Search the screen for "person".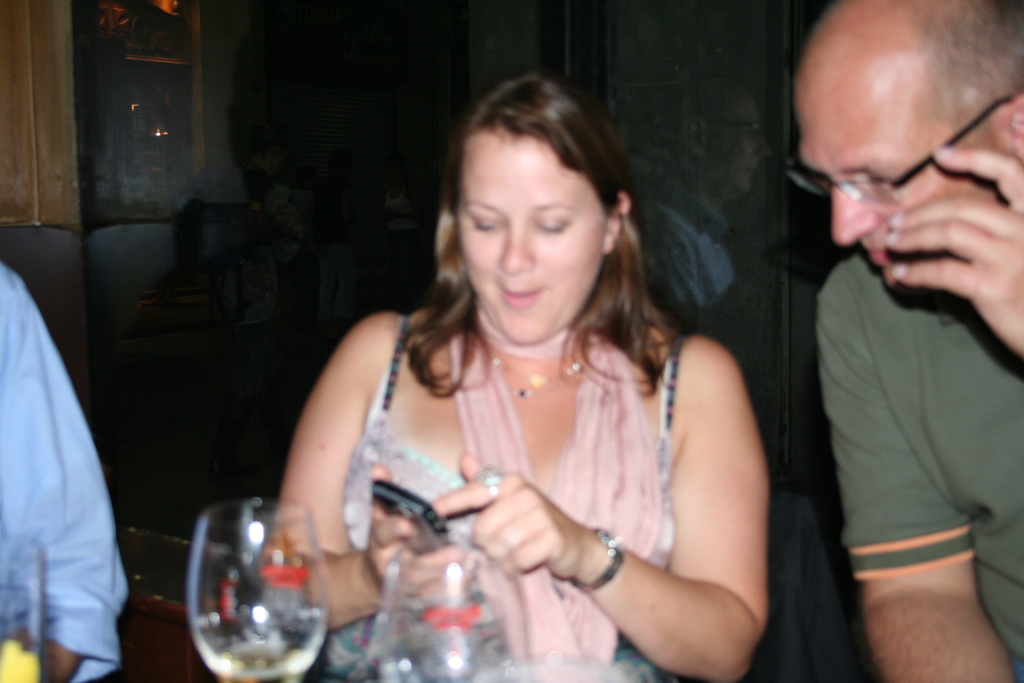
Found at {"x1": 780, "y1": 0, "x2": 1023, "y2": 682}.
